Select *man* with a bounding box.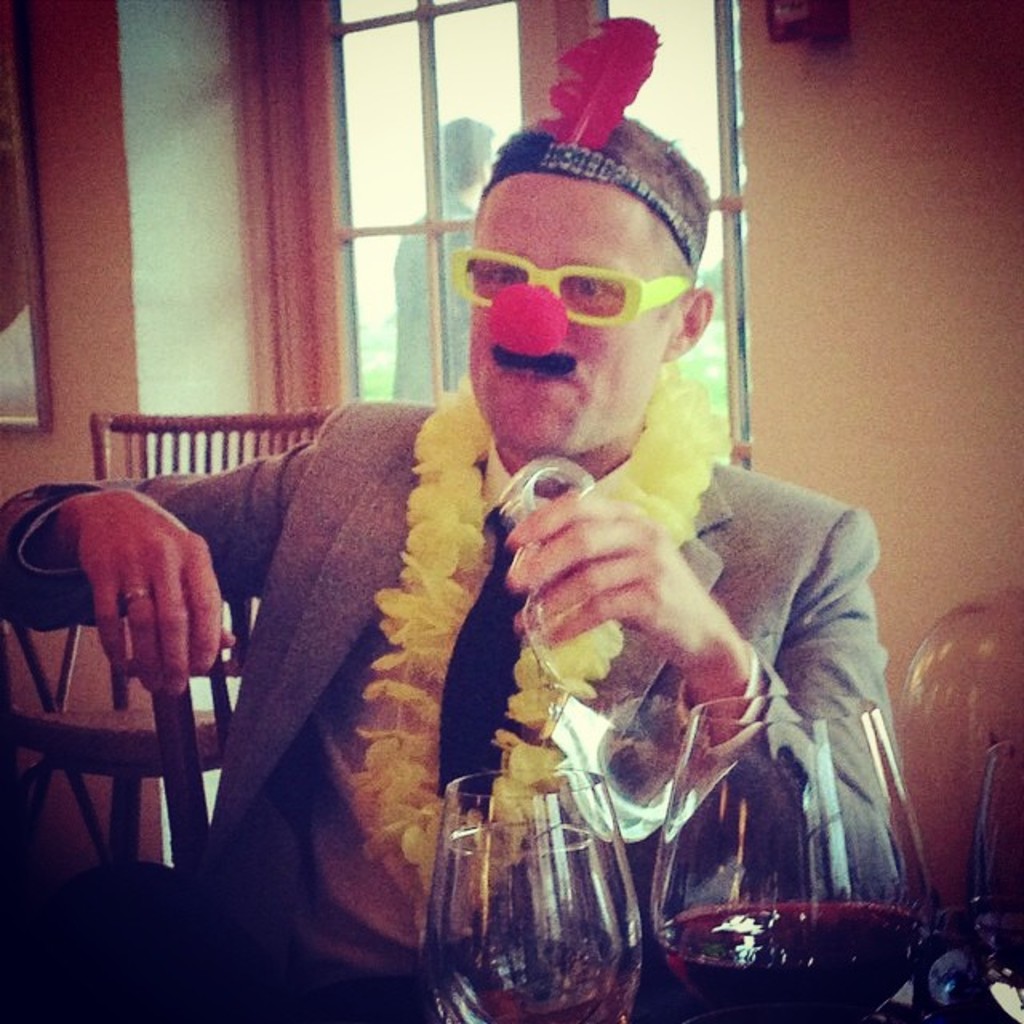
pyautogui.locateOnScreen(131, 174, 922, 998).
